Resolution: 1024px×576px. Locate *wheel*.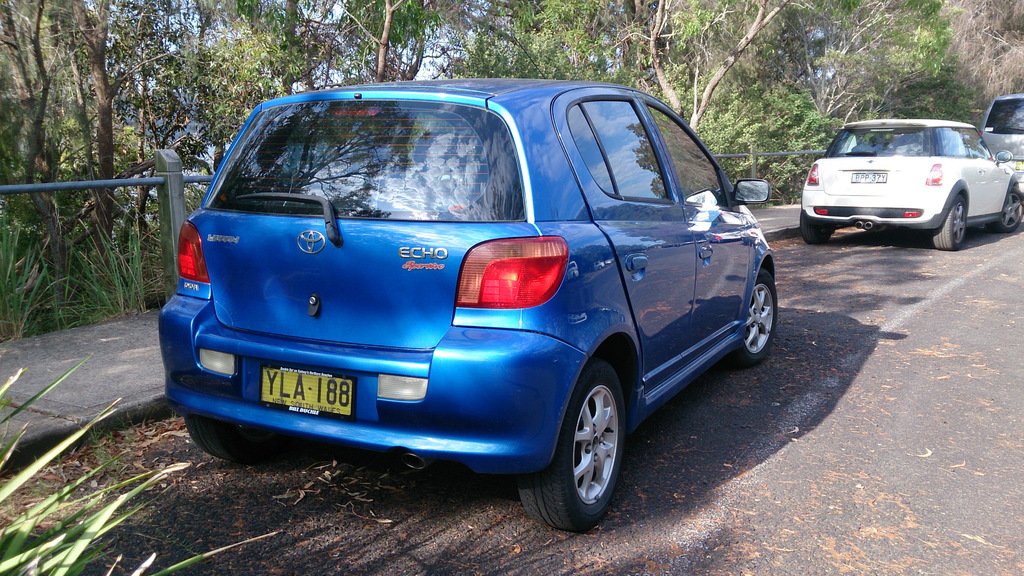
box=[550, 366, 627, 520].
